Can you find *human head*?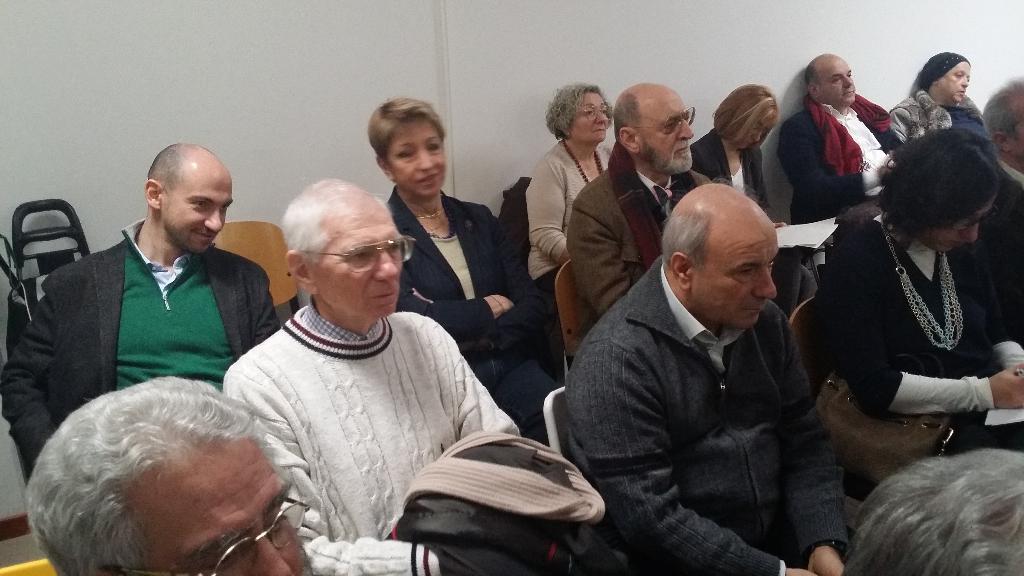
Yes, bounding box: 805/50/858/109.
